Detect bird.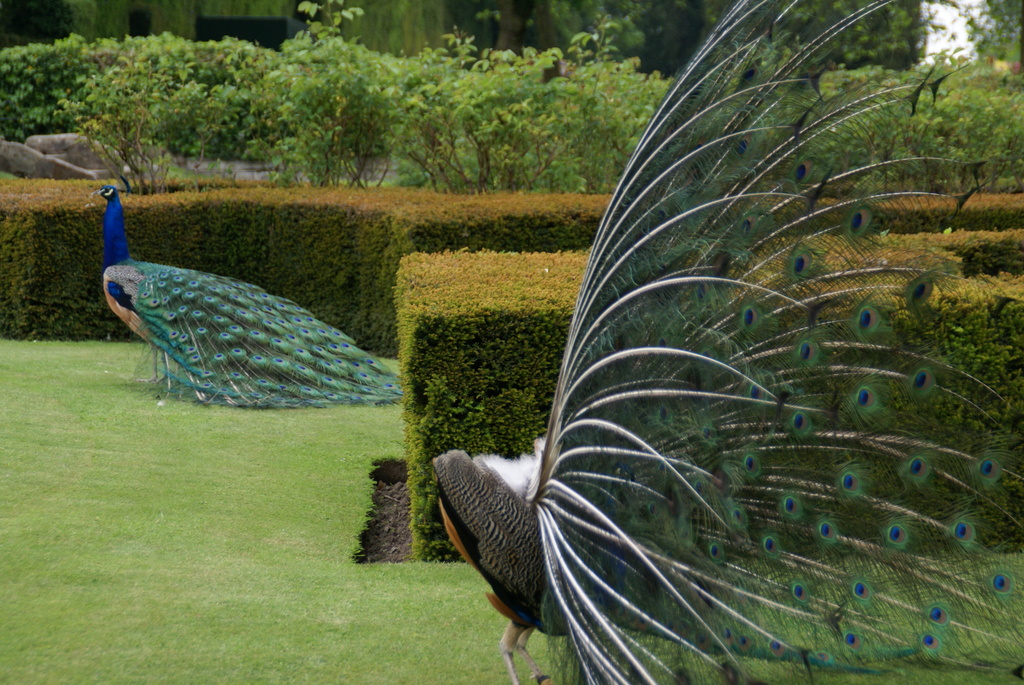
Detected at locate(94, 181, 410, 417).
